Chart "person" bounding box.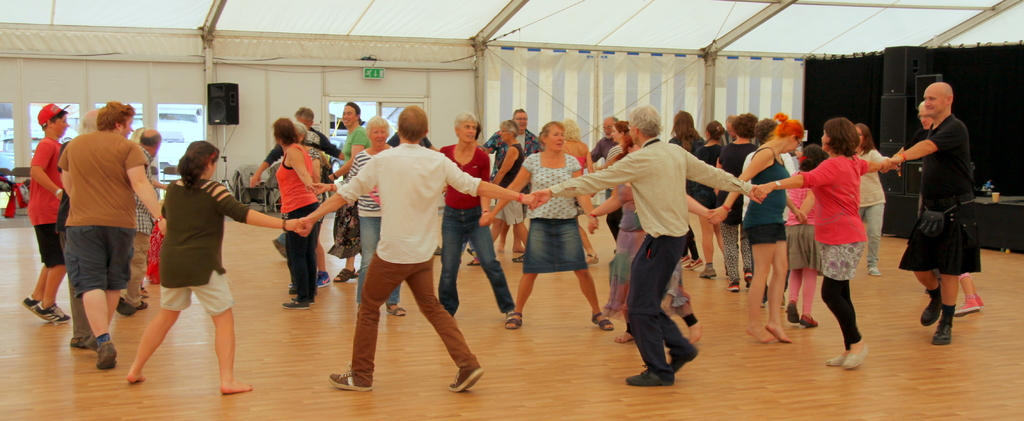
Charted: [x1=432, y1=120, x2=479, y2=257].
